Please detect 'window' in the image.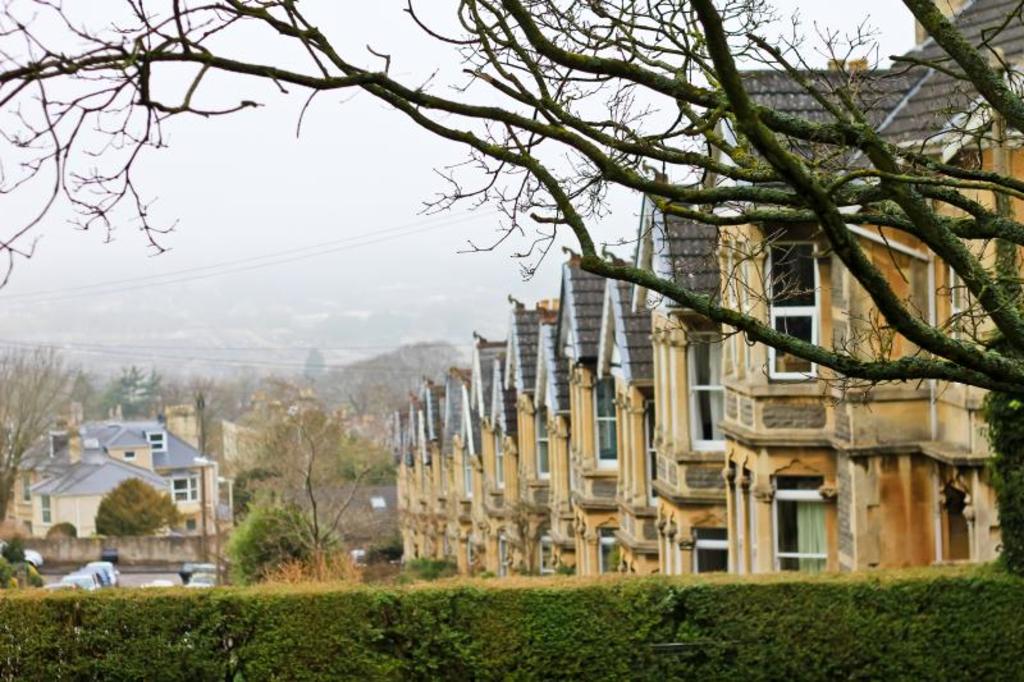
select_region(762, 233, 809, 384).
